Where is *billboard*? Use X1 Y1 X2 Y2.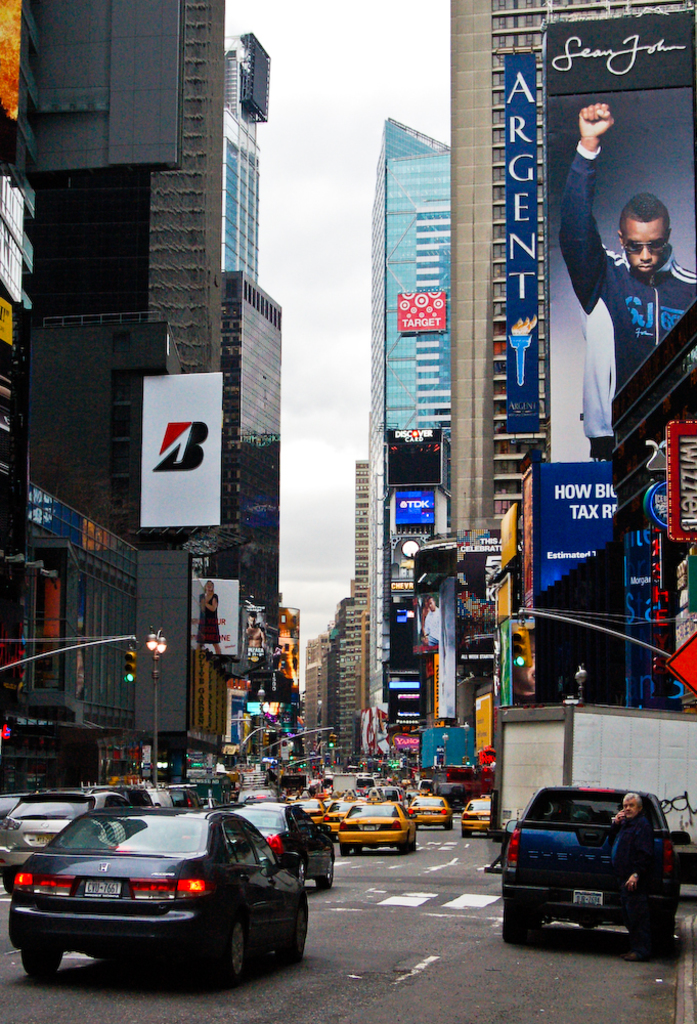
396 484 435 528.
